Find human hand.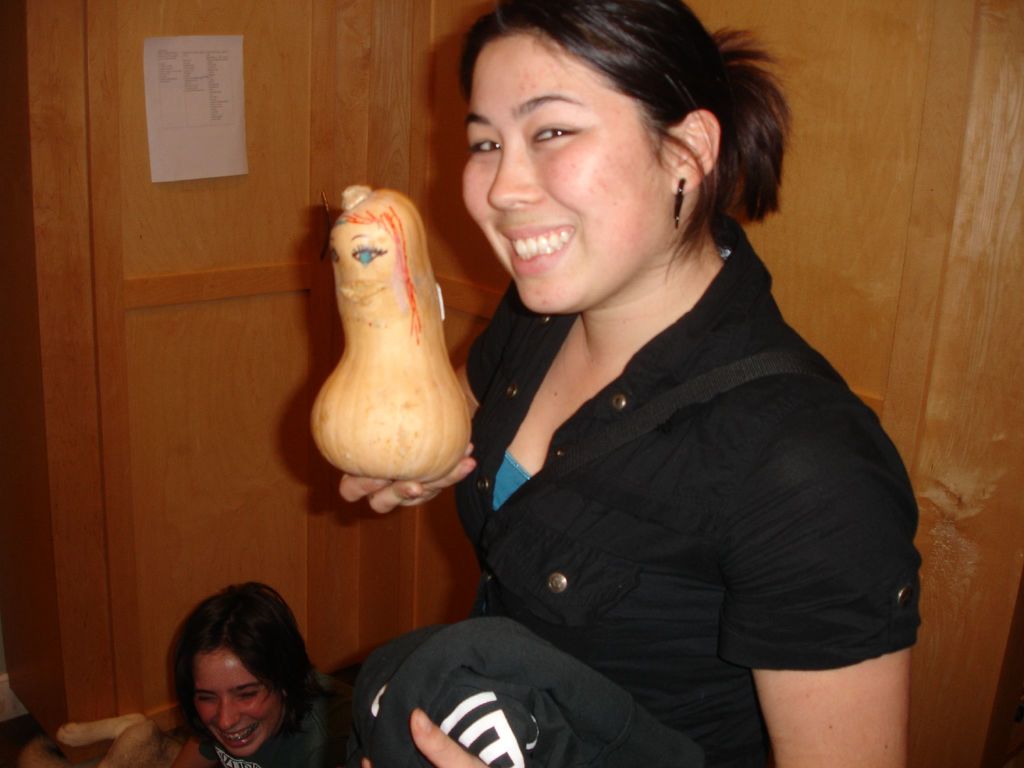
362/709/491/767.
